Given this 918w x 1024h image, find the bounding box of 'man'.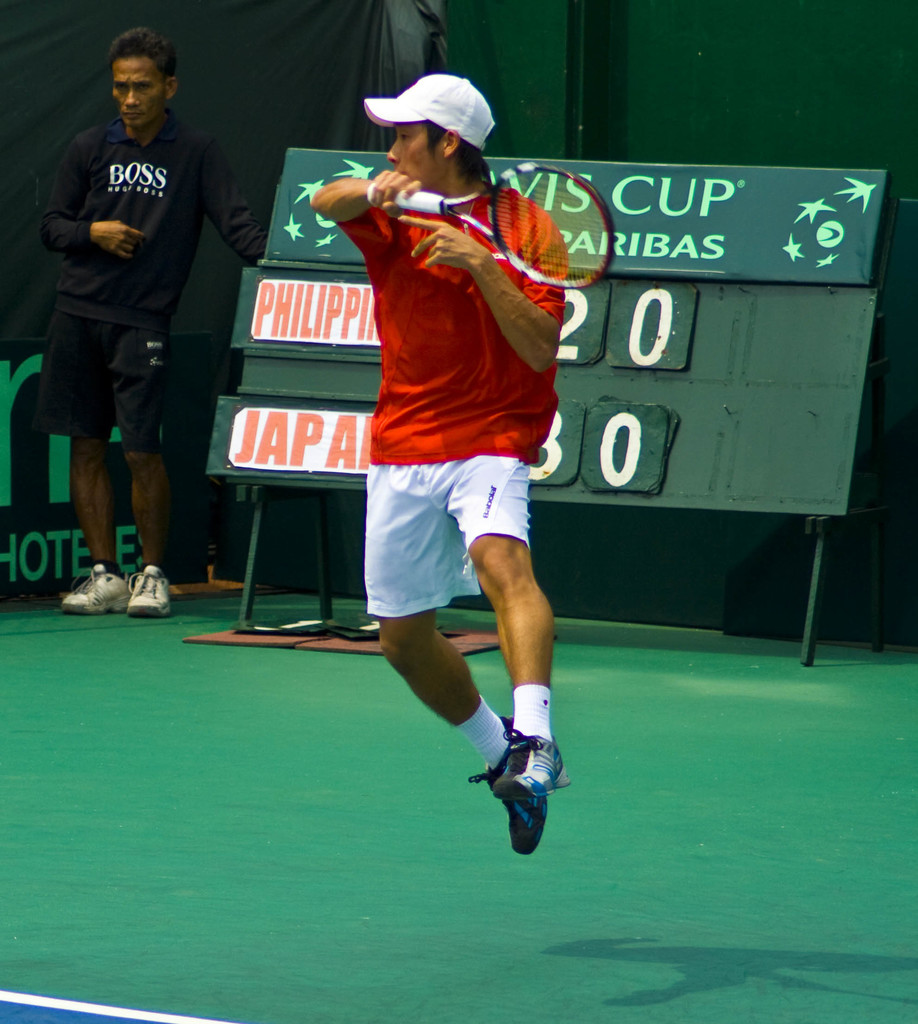
[left=306, top=67, right=585, bottom=859].
